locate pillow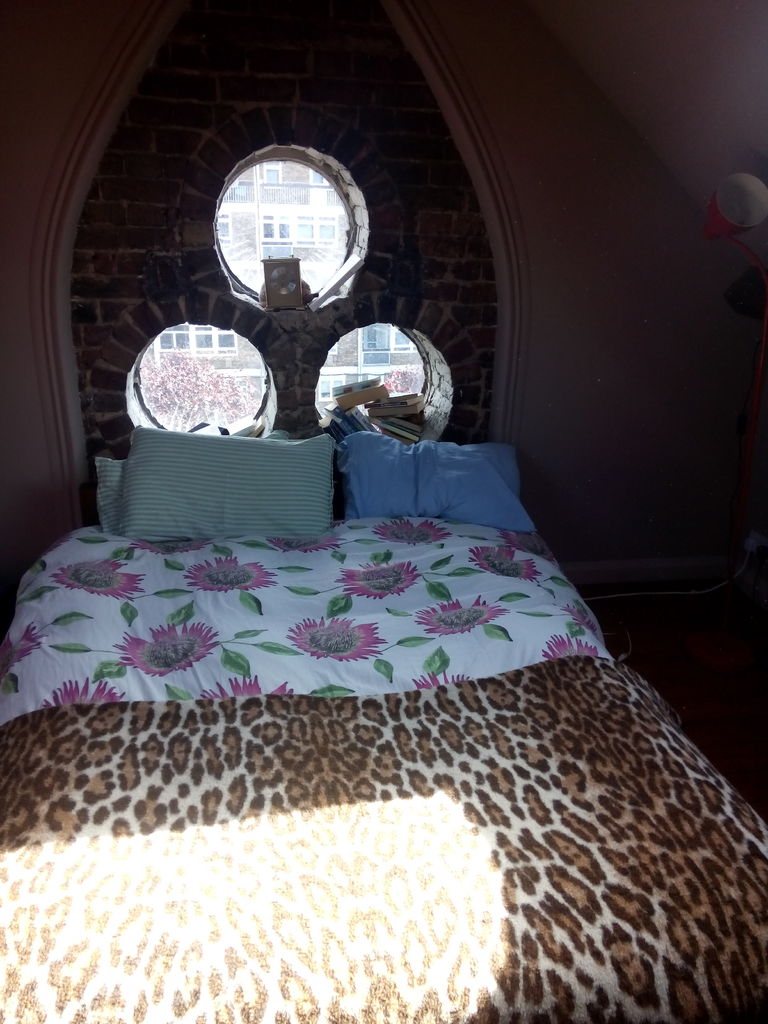
bbox=[353, 440, 541, 527]
